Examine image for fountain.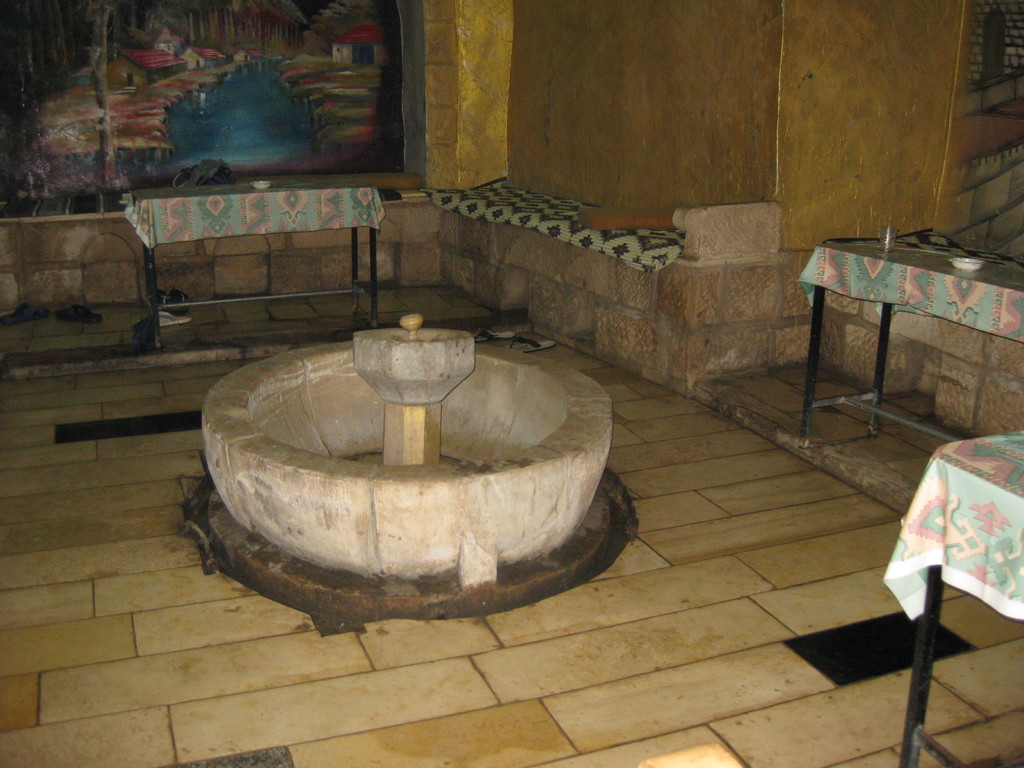
Examination result: pyautogui.locateOnScreen(184, 262, 607, 652).
